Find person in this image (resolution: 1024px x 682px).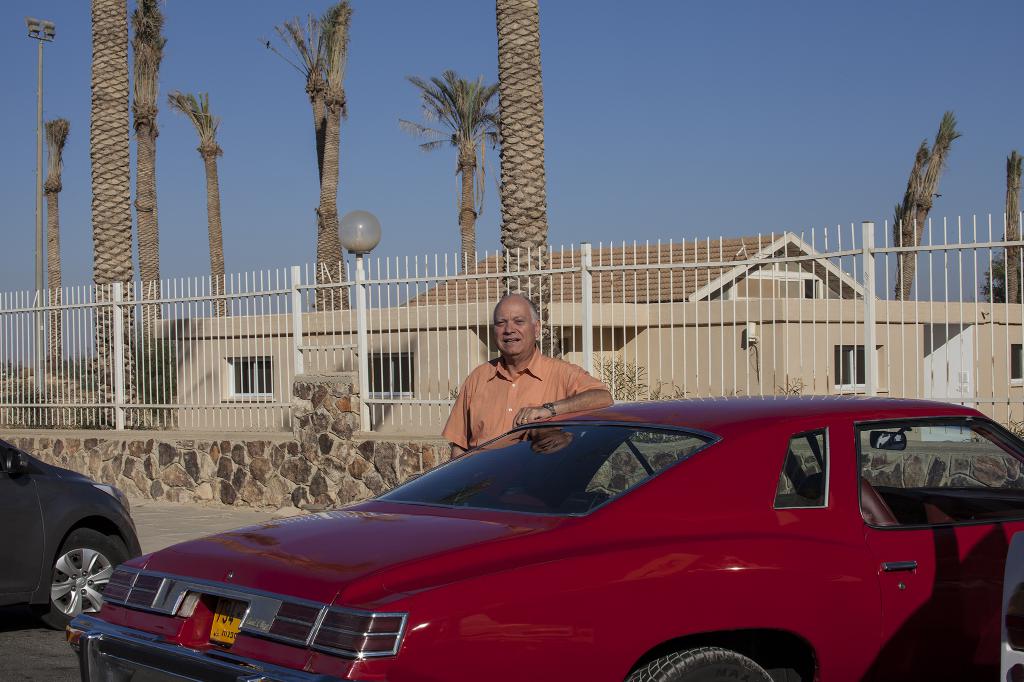
(left=449, top=304, right=602, bottom=470).
